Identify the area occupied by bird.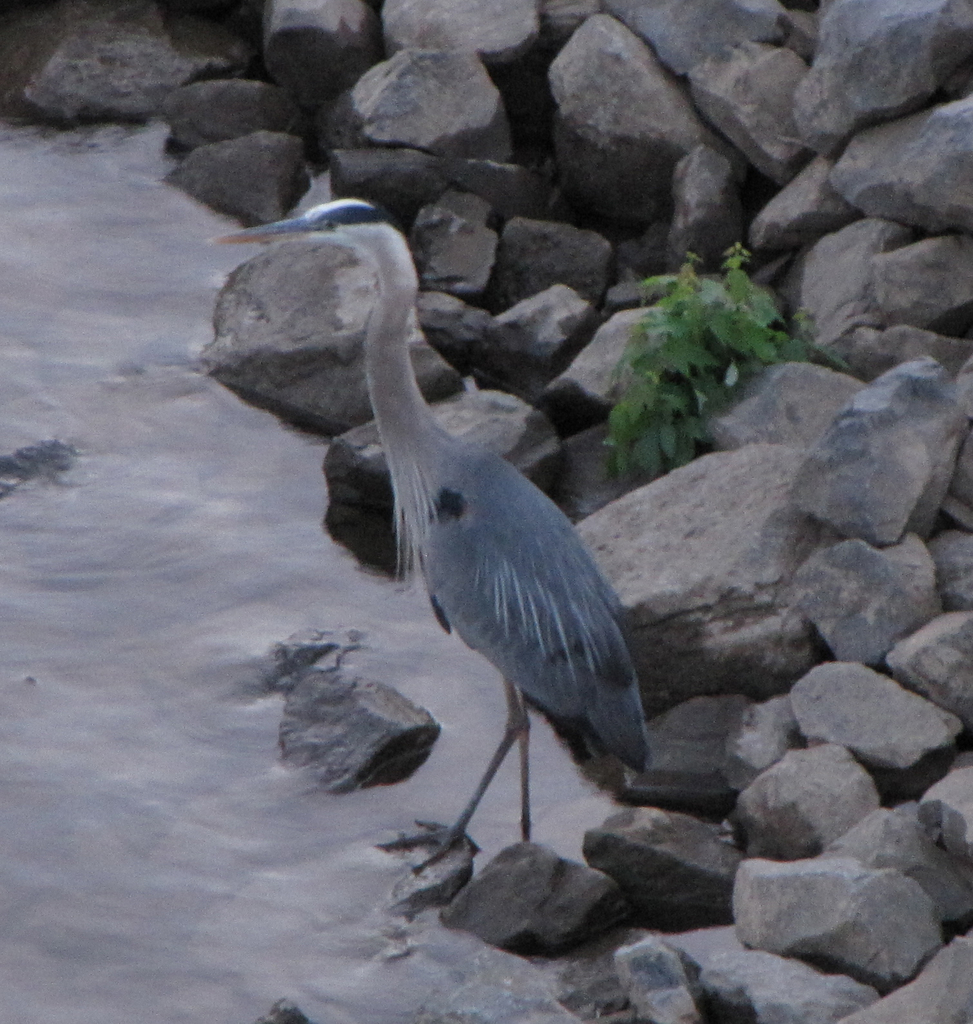
Area: crop(271, 253, 646, 902).
